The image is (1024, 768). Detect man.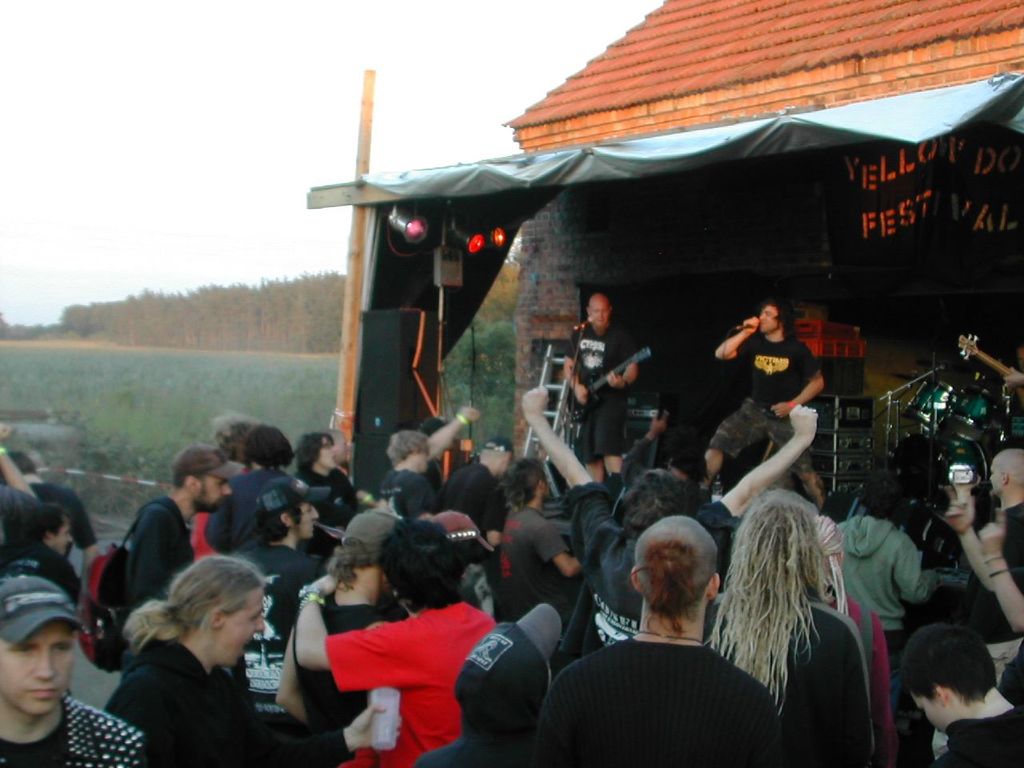
Detection: (x1=297, y1=430, x2=357, y2=530).
